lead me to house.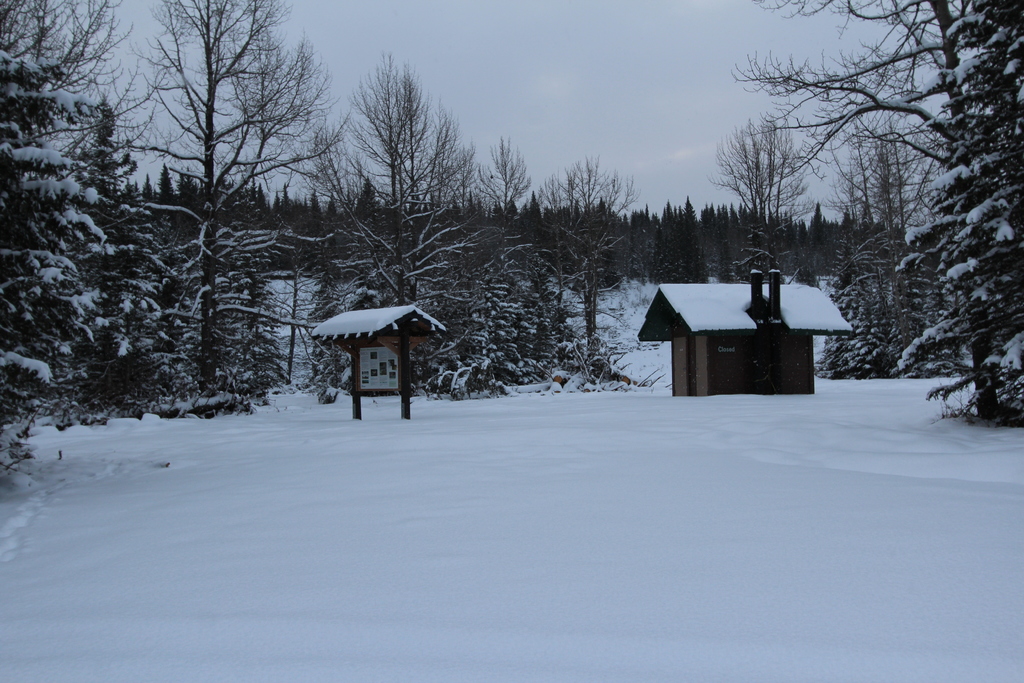
Lead to [637,255,865,410].
